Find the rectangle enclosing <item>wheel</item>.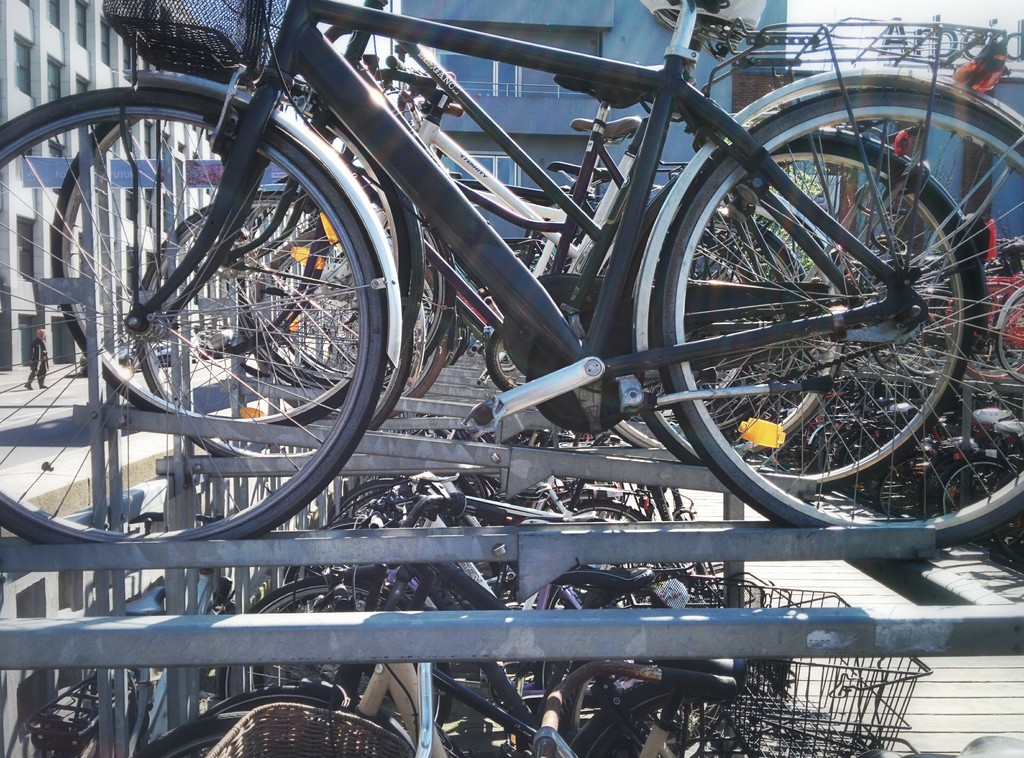
[945,277,1023,387].
